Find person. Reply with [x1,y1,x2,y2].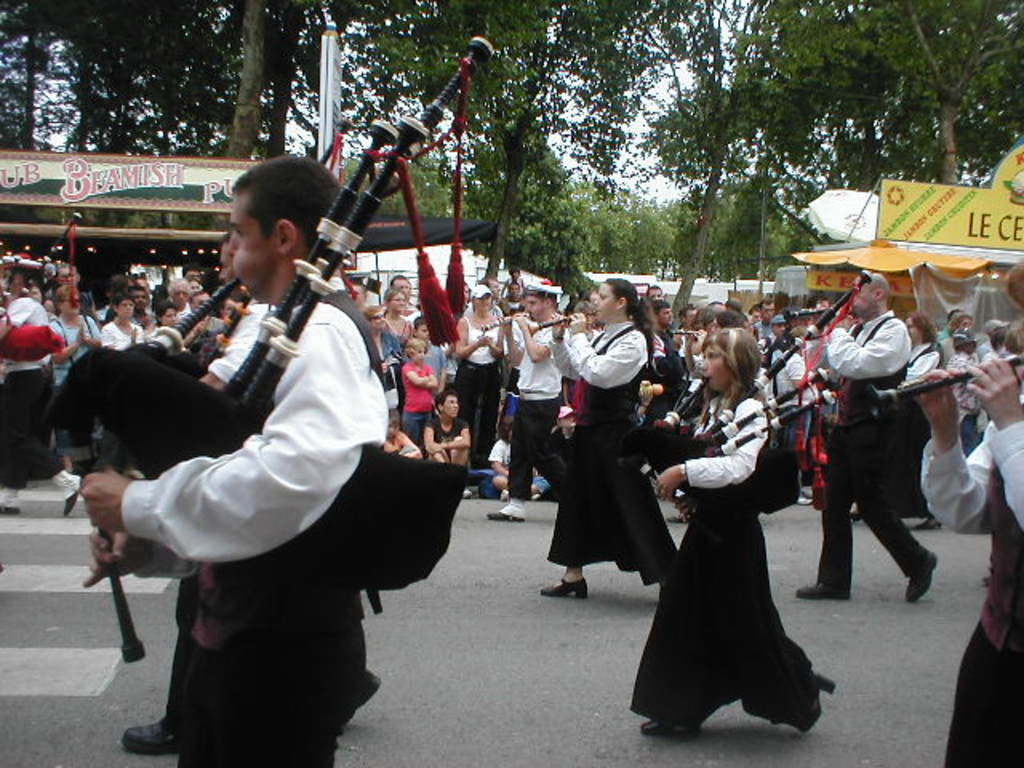
[421,386,472,469].
